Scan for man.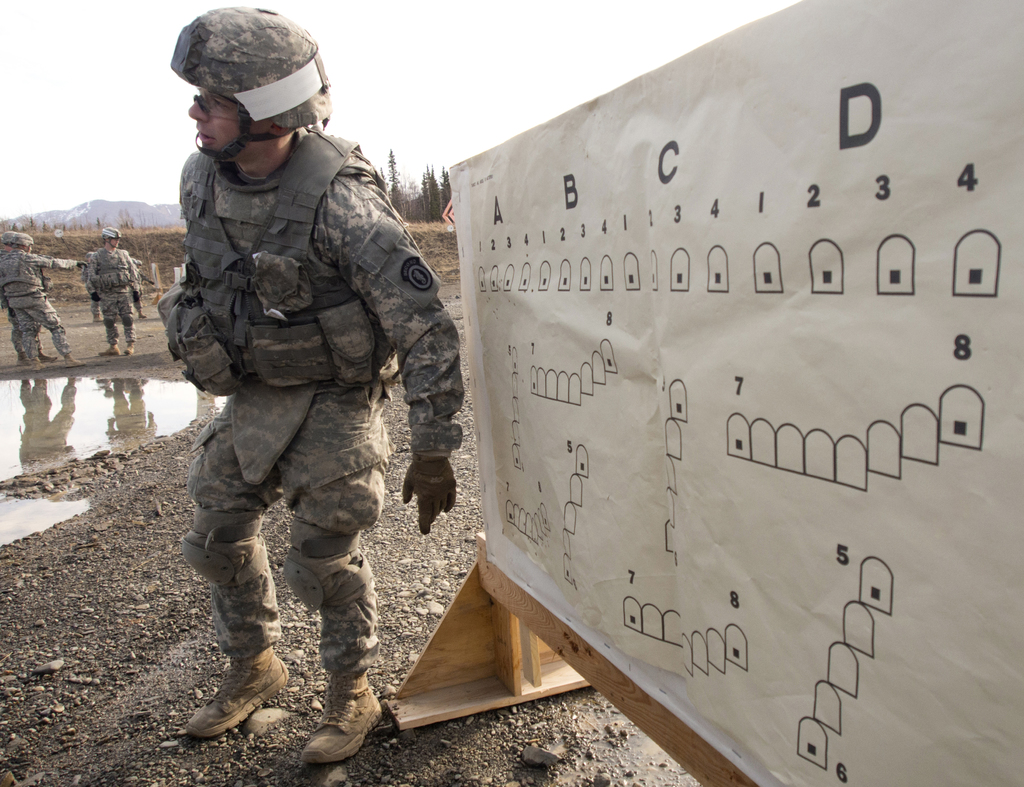
Scan result: l=84, t=225, r=141, b=356.
